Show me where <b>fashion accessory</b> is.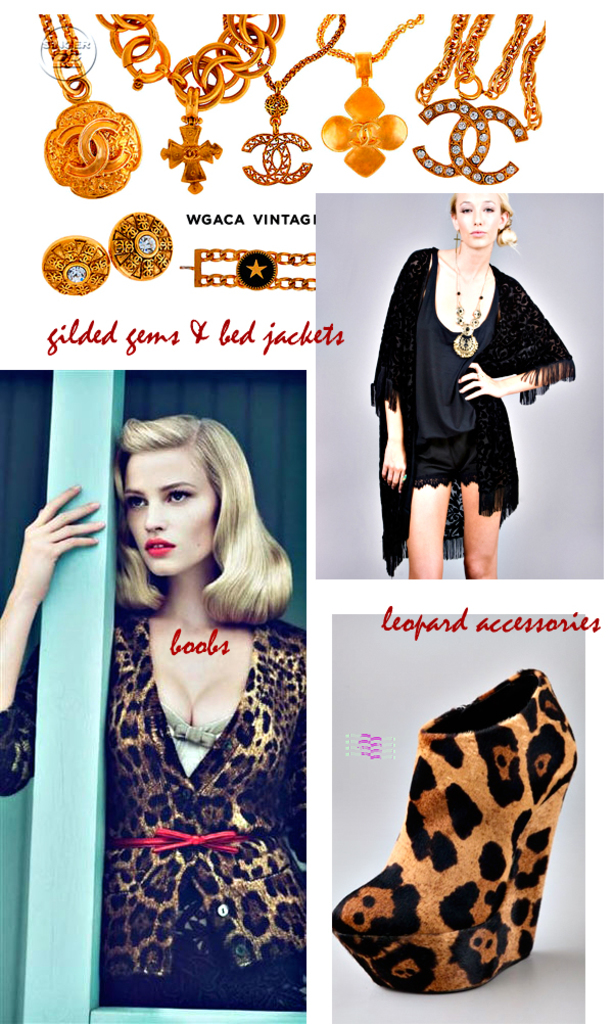
<b>fashion accessory</b> is at BBox(450, 247, 490, 357).
